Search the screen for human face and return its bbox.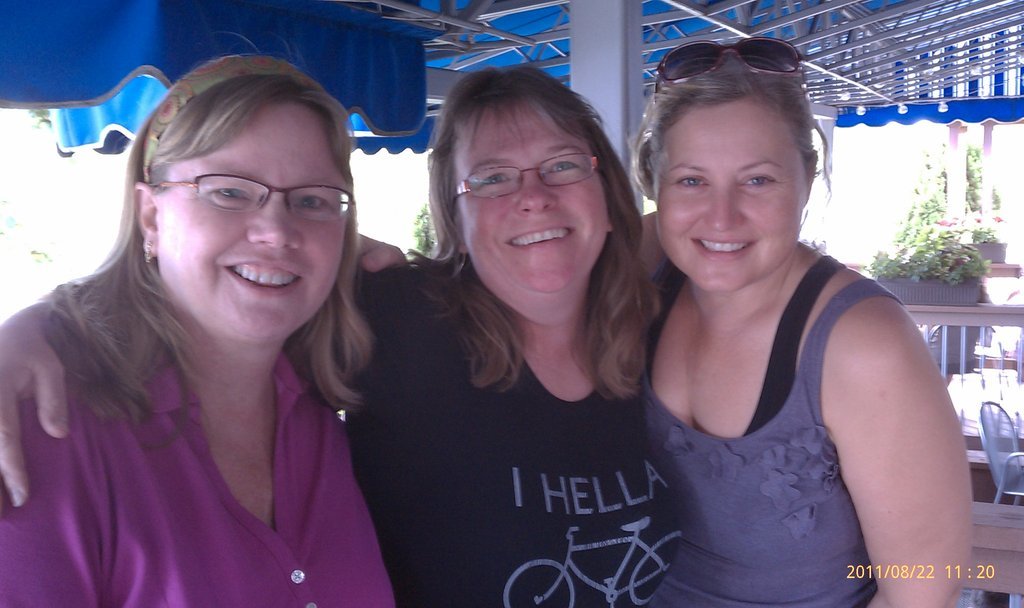
Found: Rect(448, 106, 604, 292).
